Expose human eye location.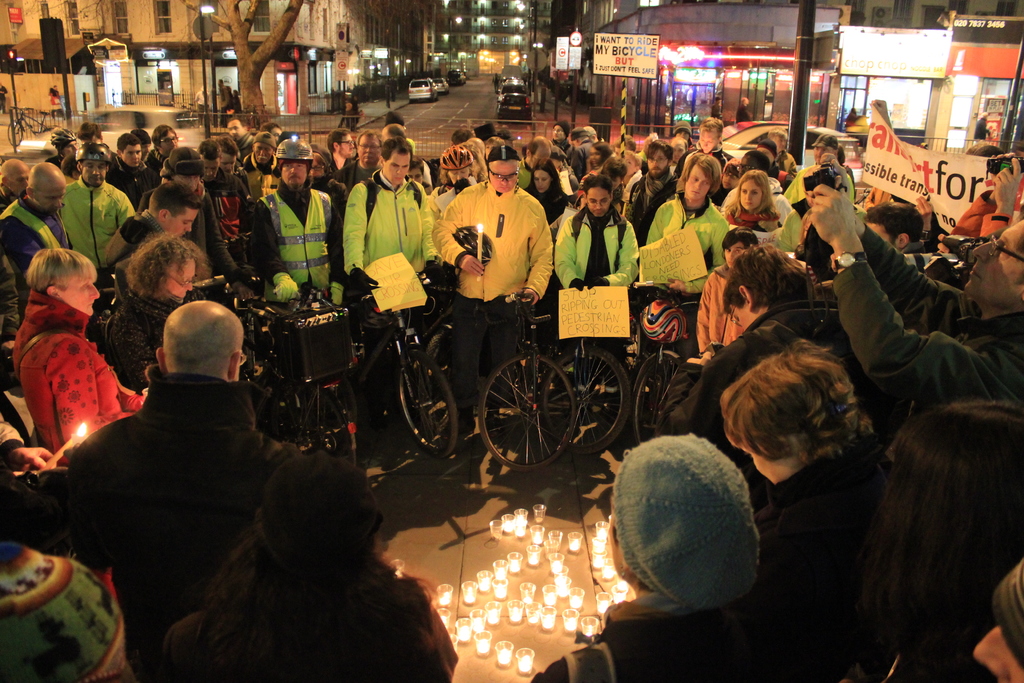
Exposed at [295,163,305,170].
